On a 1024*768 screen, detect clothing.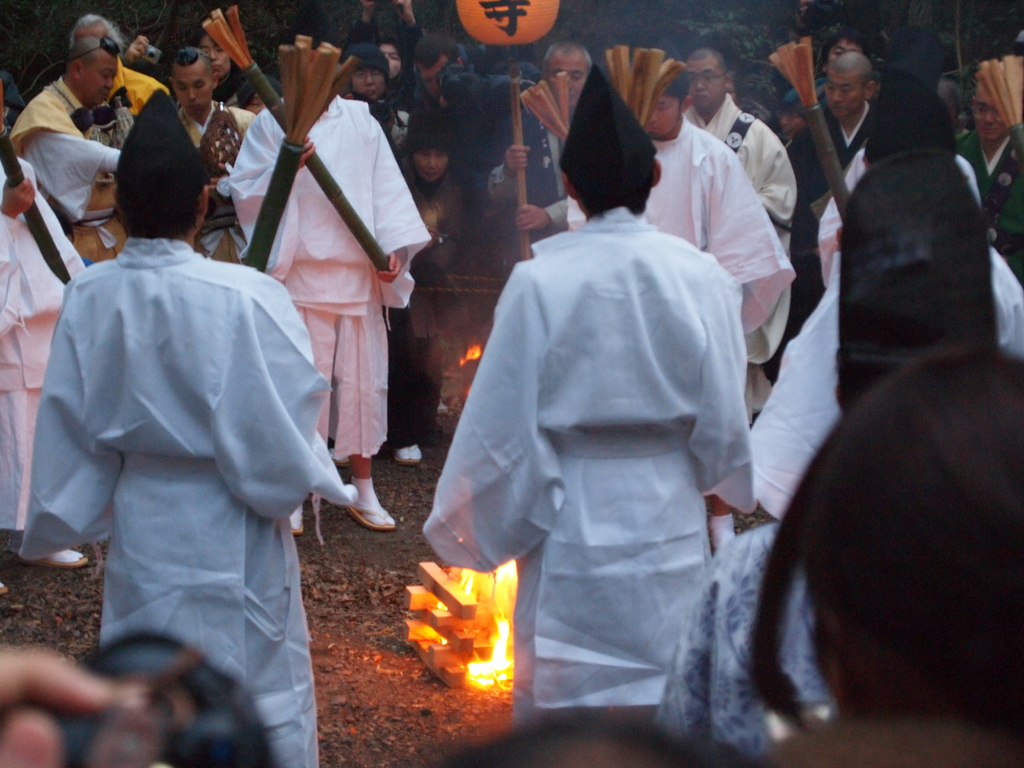
{"x1": 174, "y1": 84, "x2": 253, "y2": 264}.
